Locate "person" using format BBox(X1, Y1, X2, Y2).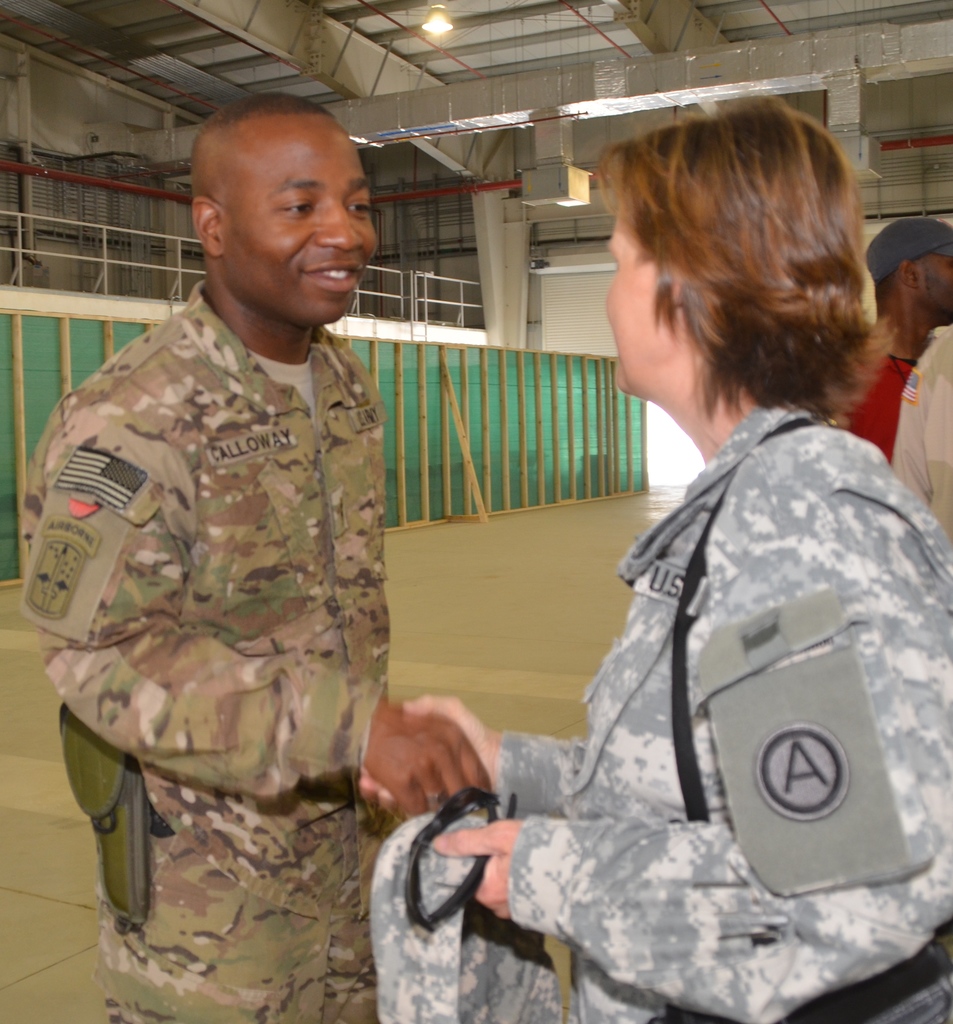
BBox(888, 326, 952, 541).
